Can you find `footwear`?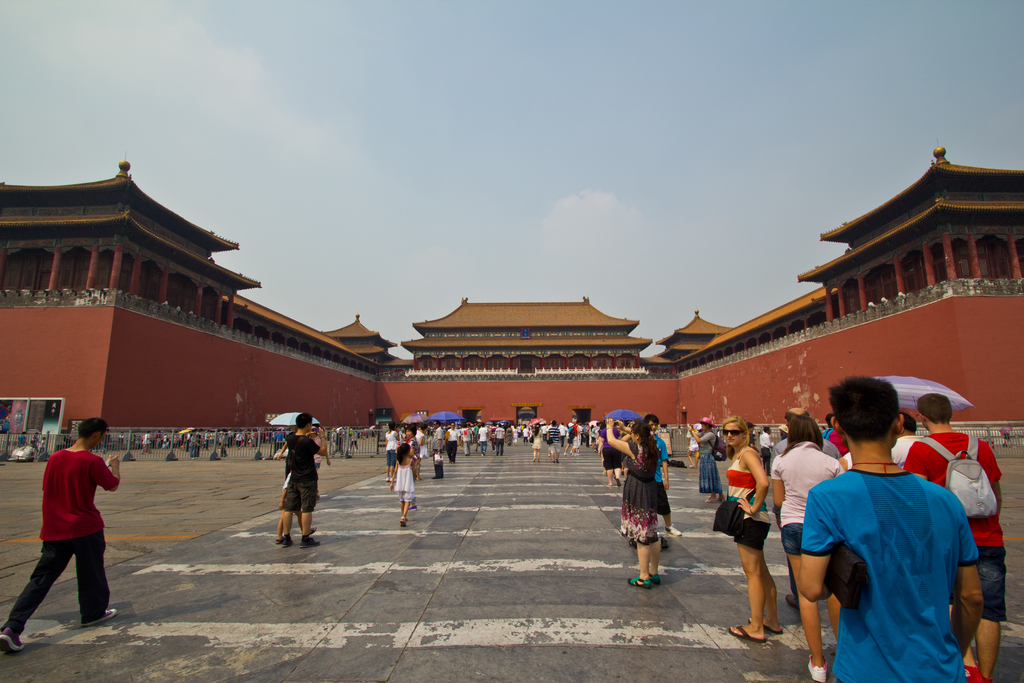
Yes, bounding box: <region>807, 654, 826, 681</region>.
